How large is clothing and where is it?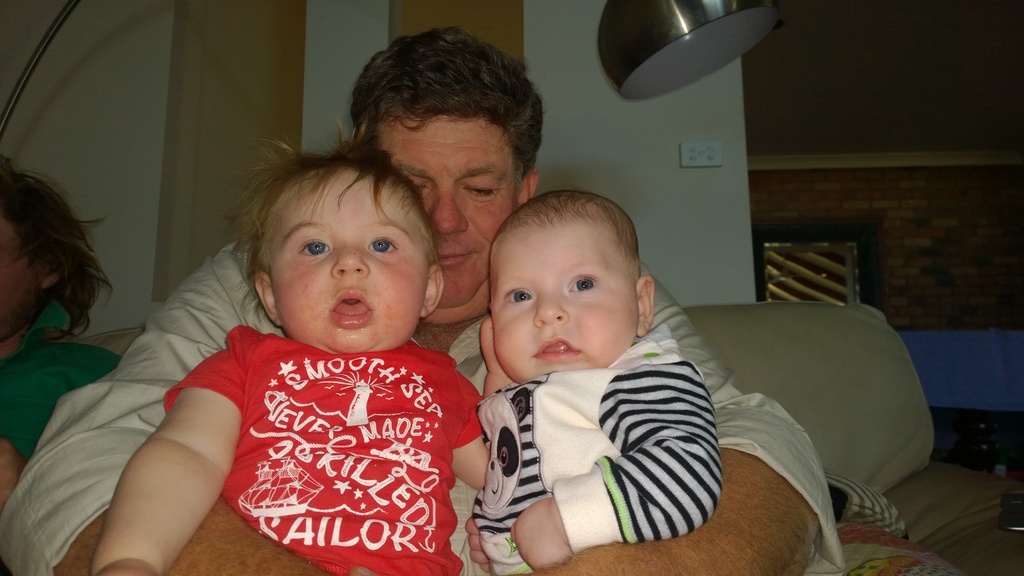
Bounding box: <region>199, 335, 467, 548</region>.
